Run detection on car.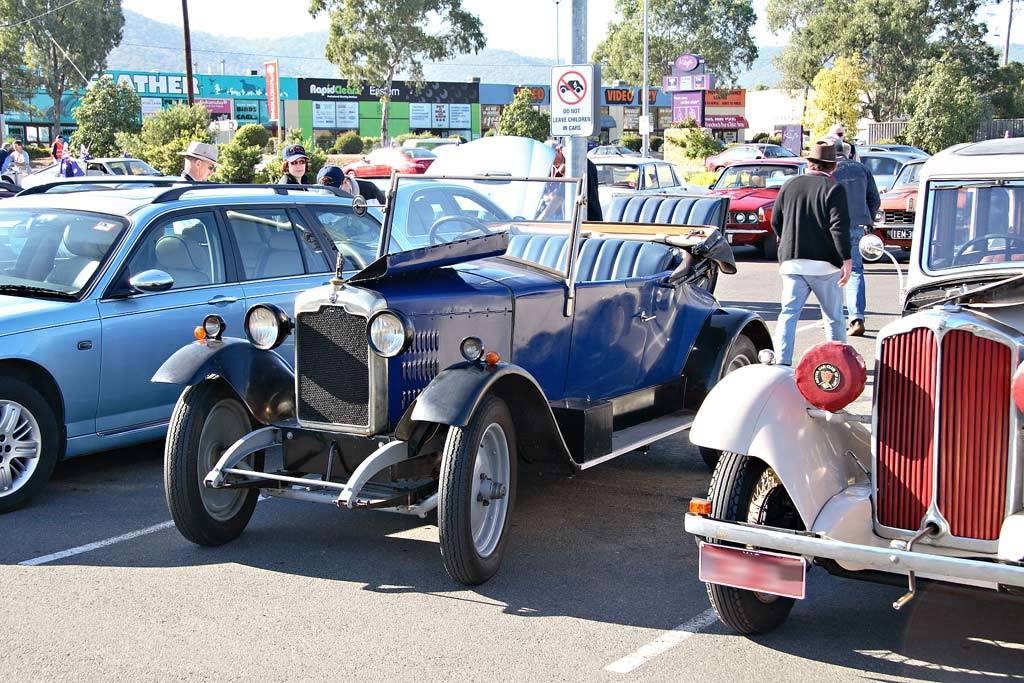
Result: x1=0 y1=173 x2=26 y2=197.
